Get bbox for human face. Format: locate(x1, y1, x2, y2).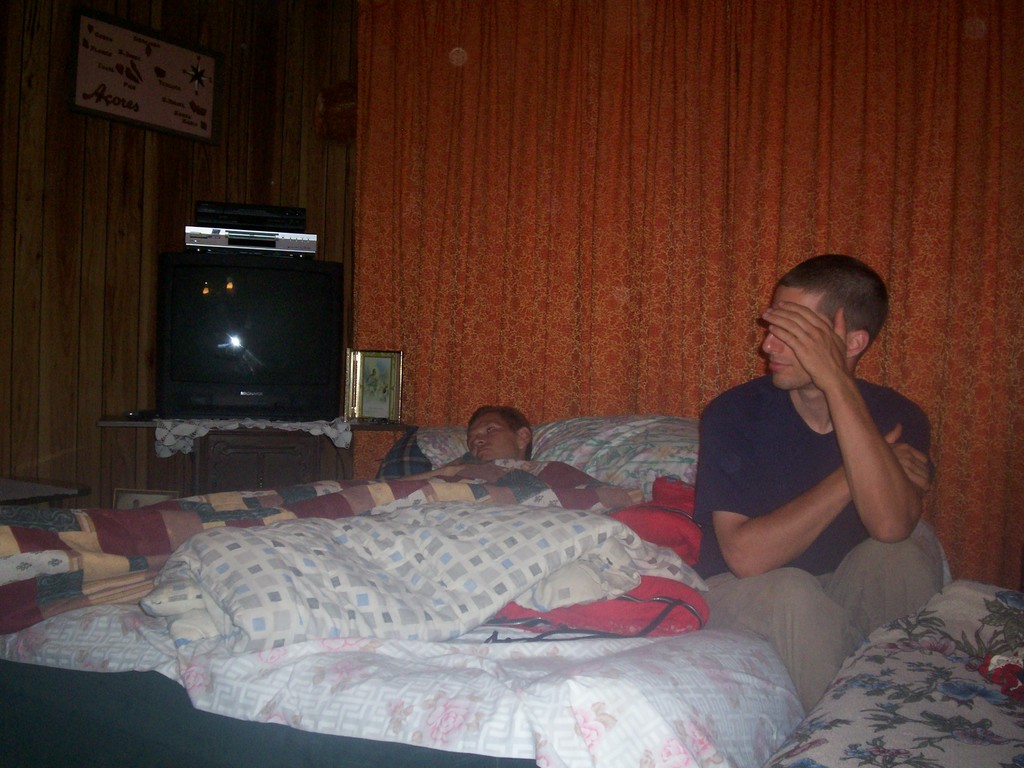
locate(463, 407, 515, 463).
